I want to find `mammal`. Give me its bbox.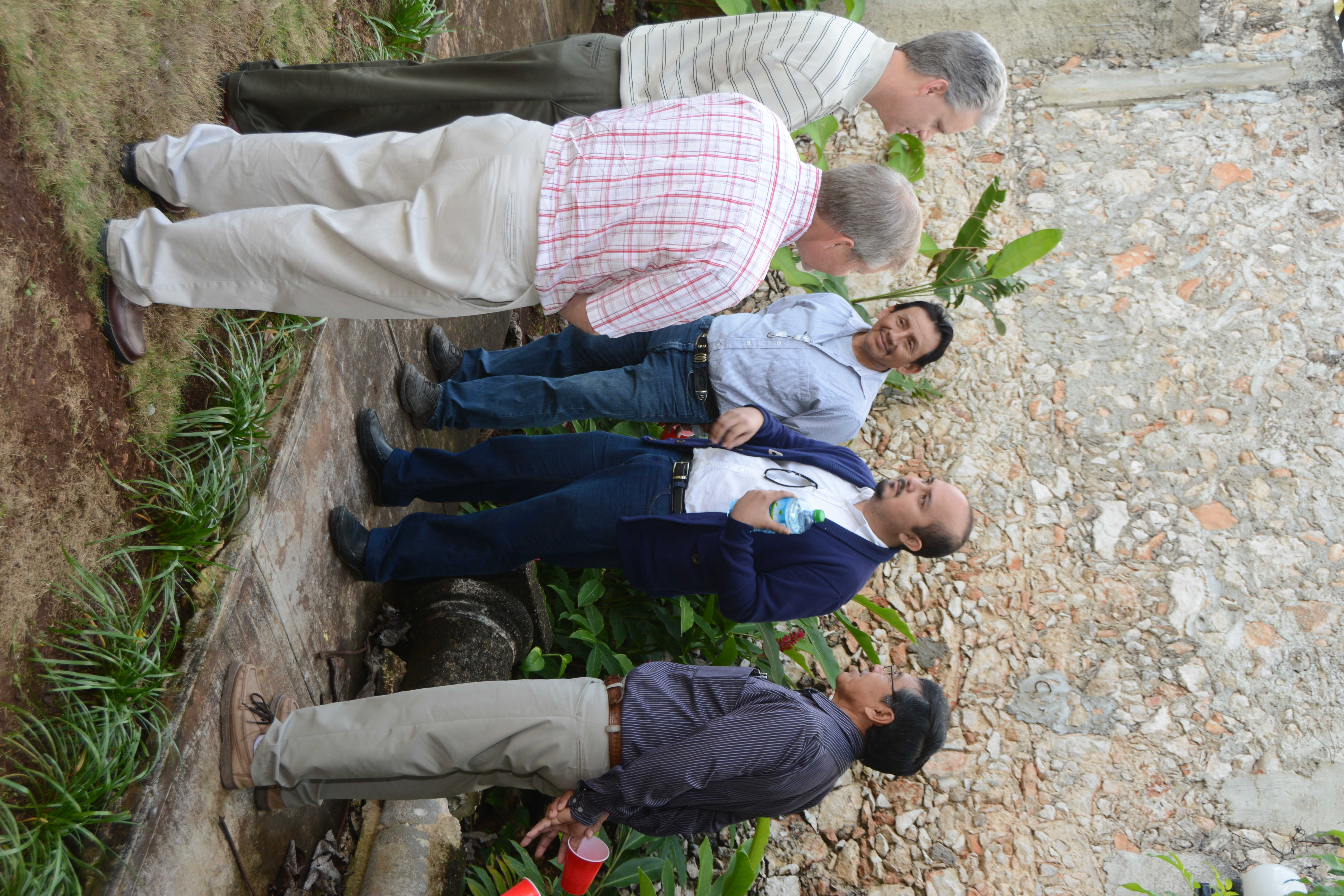
(x1=88, y1=63, x2=214, y2=100).
